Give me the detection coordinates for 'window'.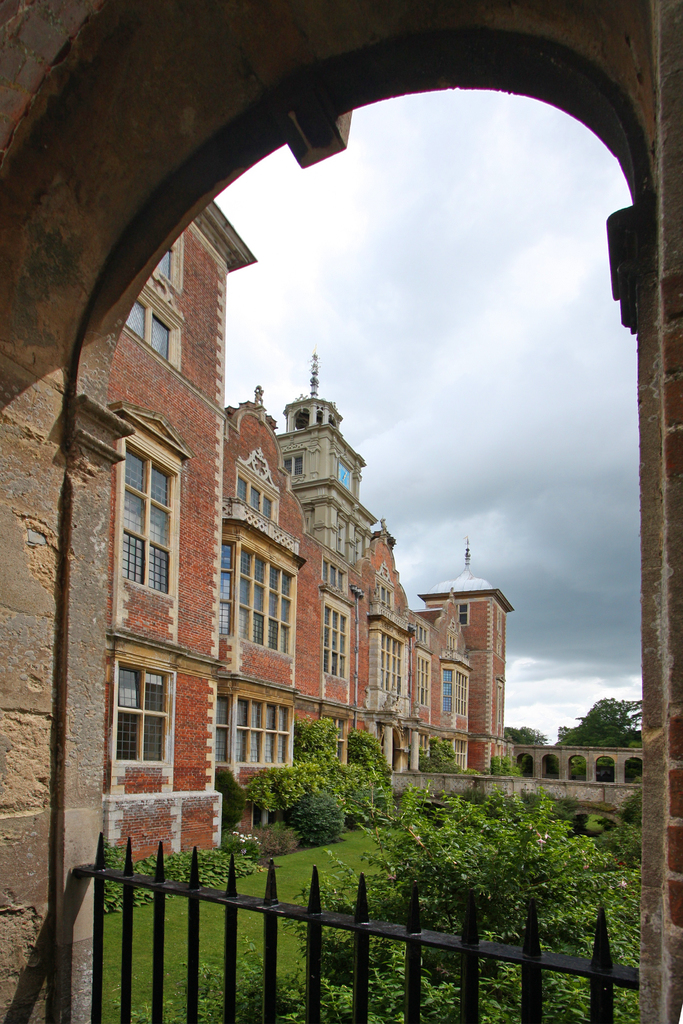
<bbox>621, 756, 644, 784</bbox>.
